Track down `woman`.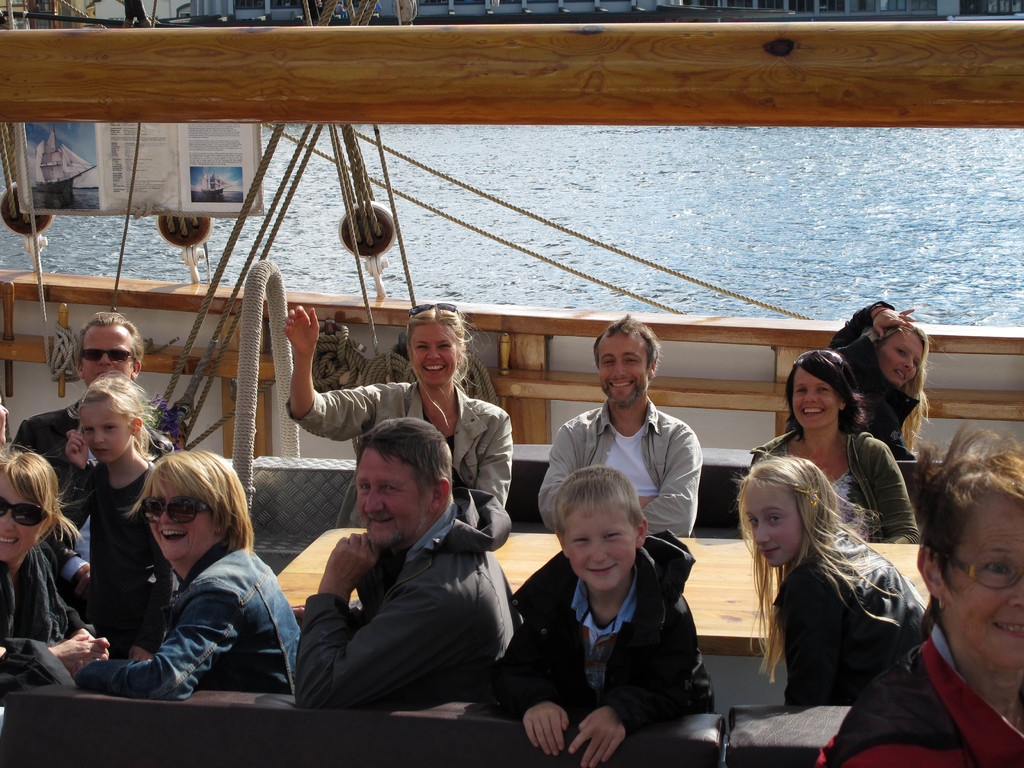
Tracked to [left=822, top=415, right=1023, bottom=767].
